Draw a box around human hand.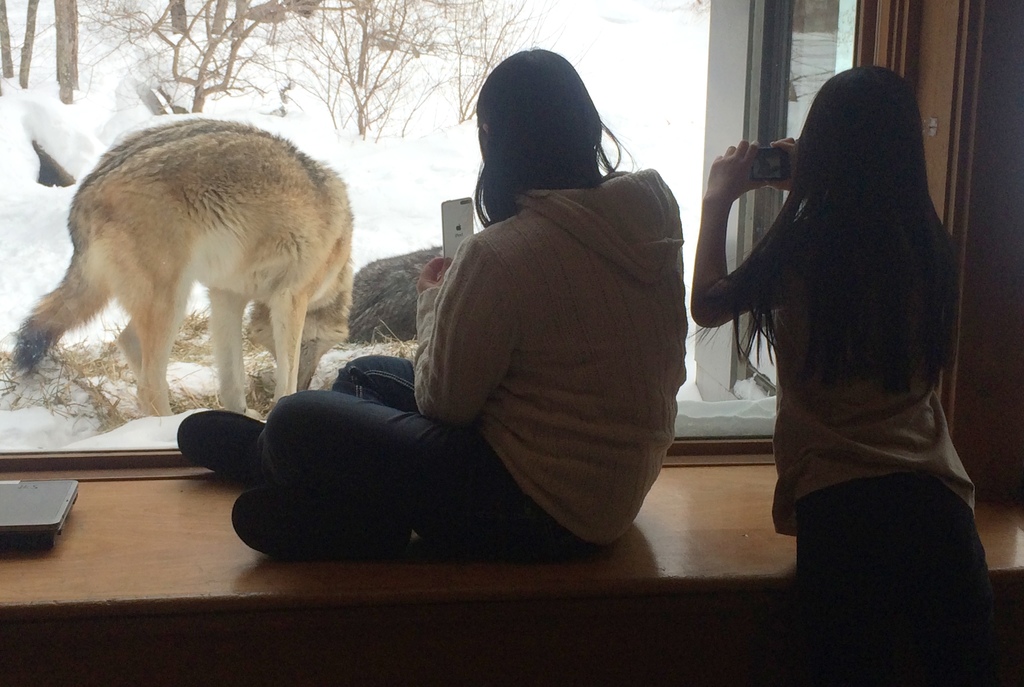
select_region(767, 135, 800, 190).
